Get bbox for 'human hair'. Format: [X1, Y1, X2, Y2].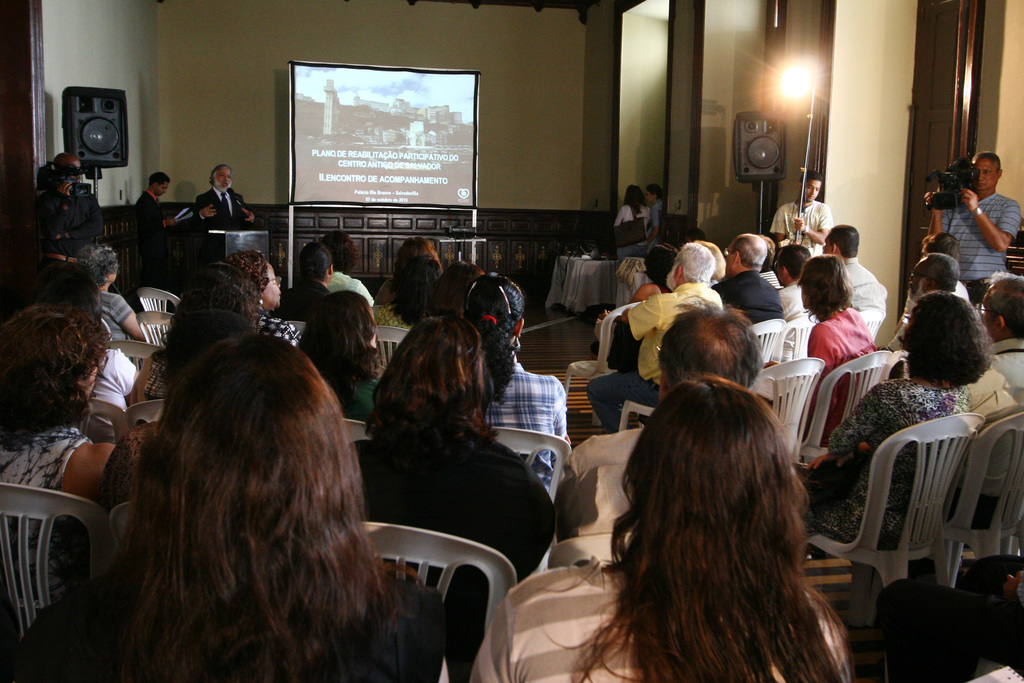
[83, 238, 118, 300].
